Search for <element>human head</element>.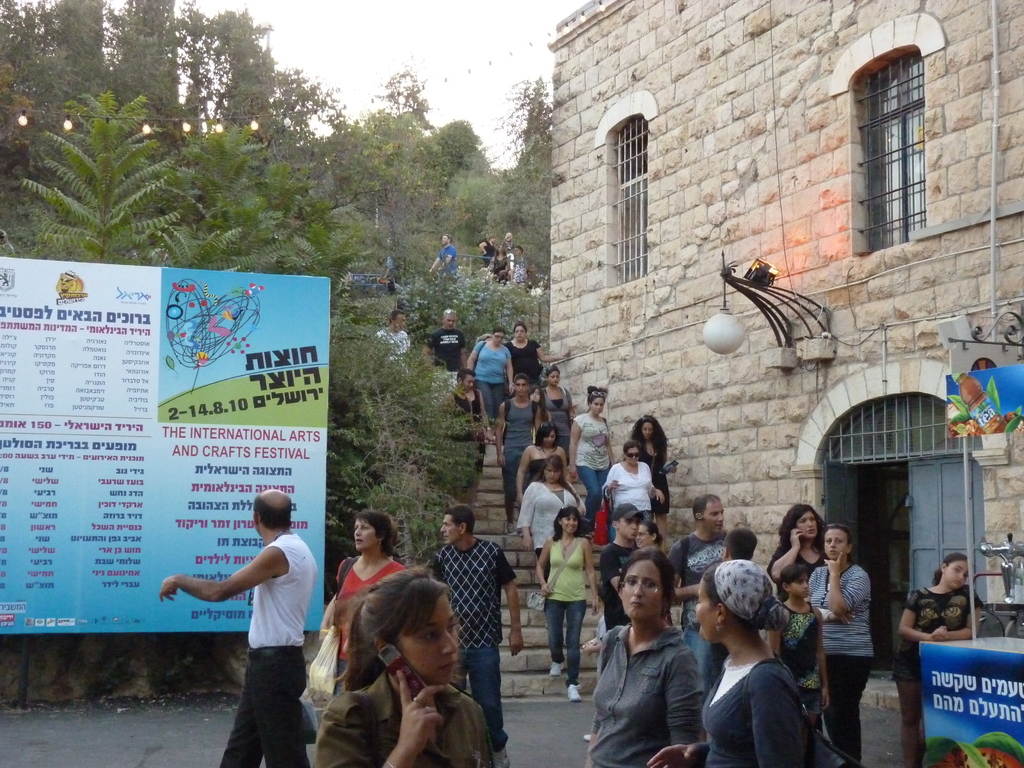
Found at <box>441,307,457,333</box>.
